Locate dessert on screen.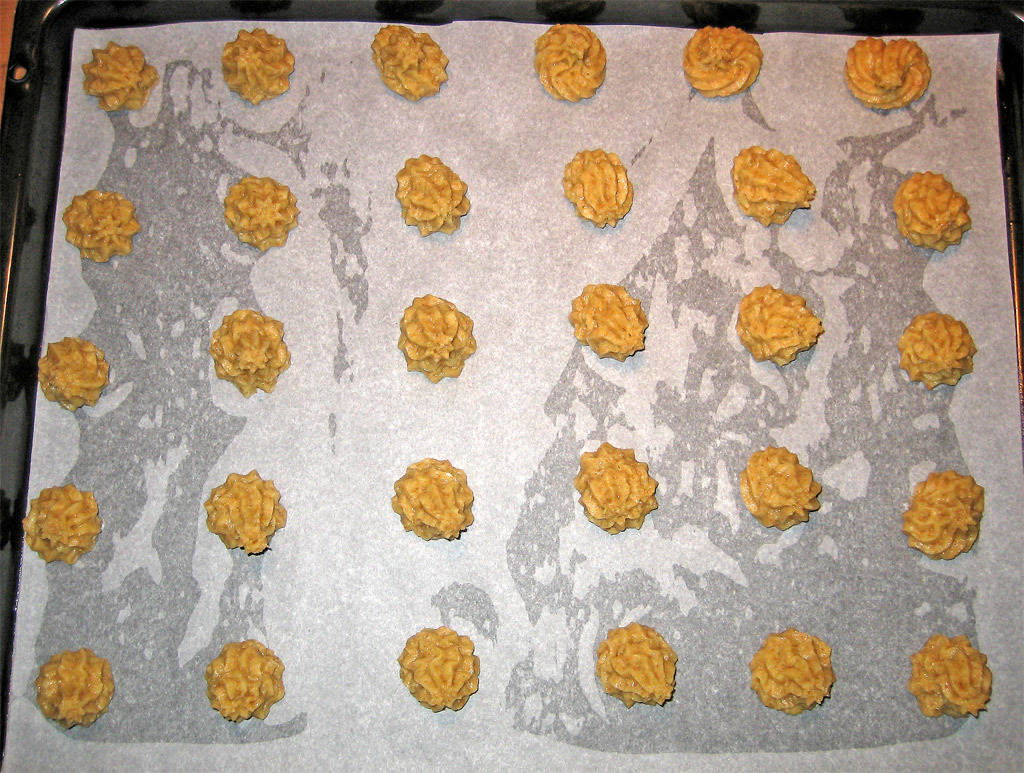
On screen at [204,641,282,724].
